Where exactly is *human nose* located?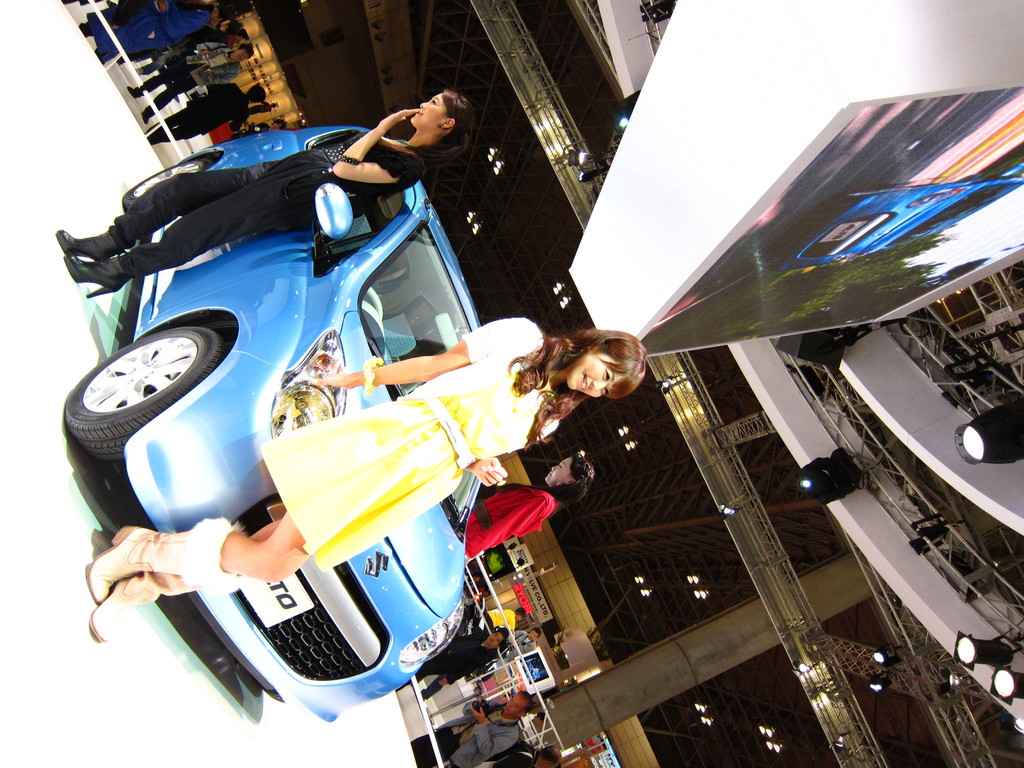
Its bounding box is bbox=(587, 378, 607, 392).
